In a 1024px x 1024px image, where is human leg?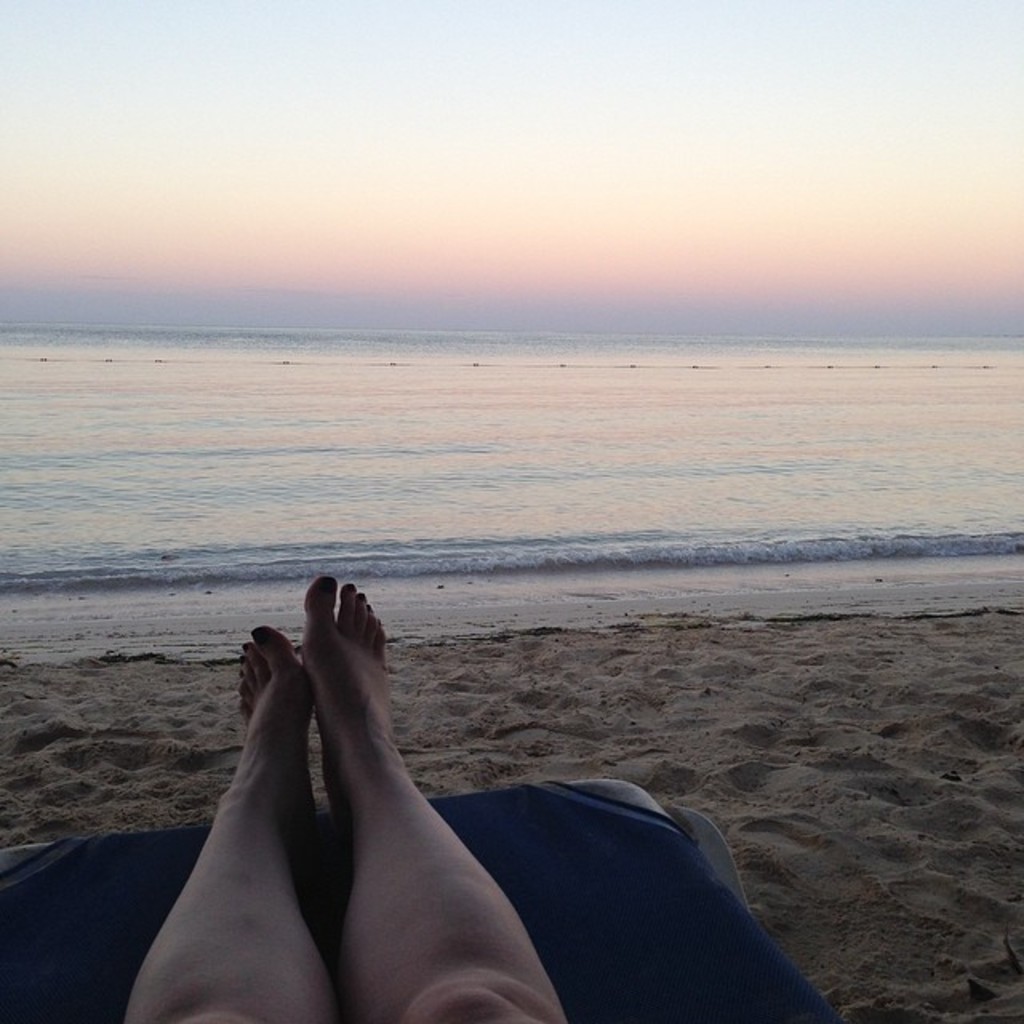
x1=307 y1=574 x2=557 y2=1021.
